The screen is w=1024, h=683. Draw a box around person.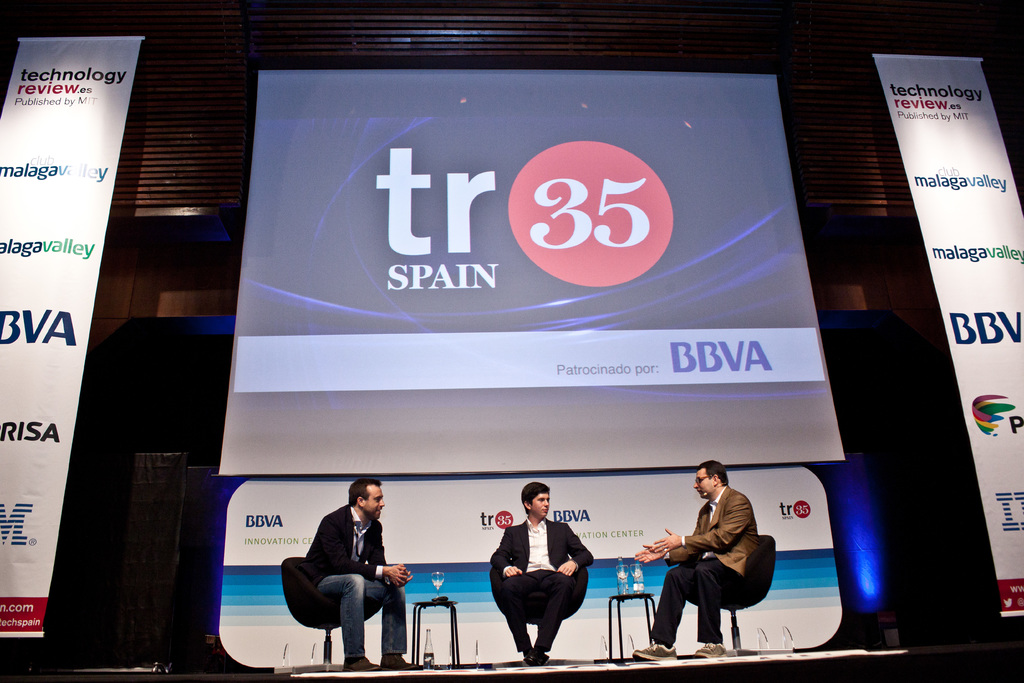
[left=492, top=493, right=591, bottom=668].
